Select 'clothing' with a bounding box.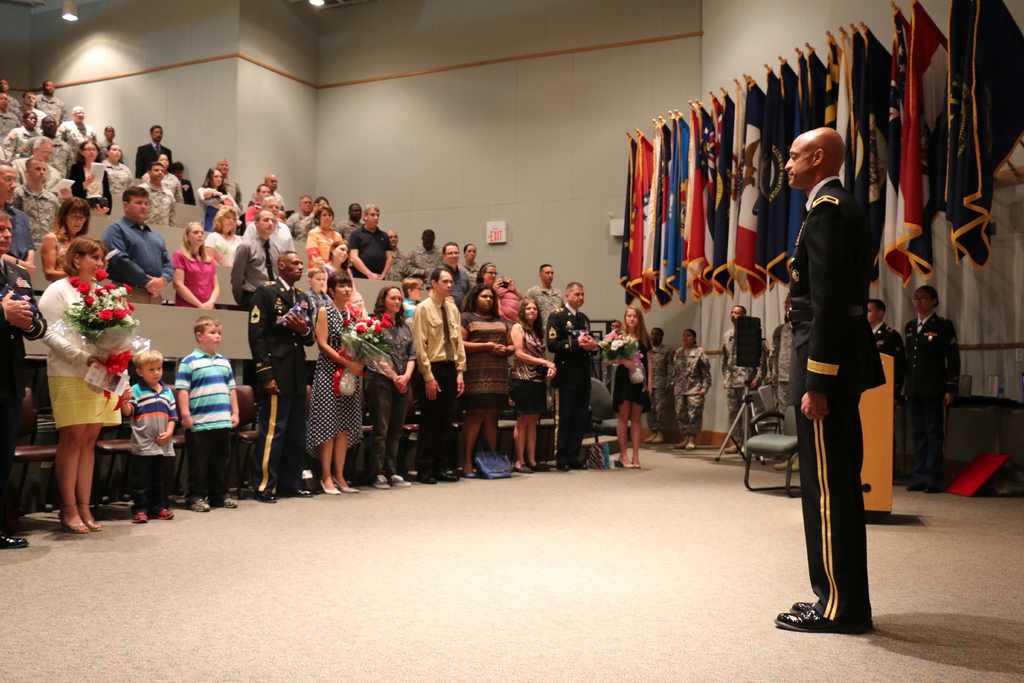
bbox=(60, 120, 93, 140).
